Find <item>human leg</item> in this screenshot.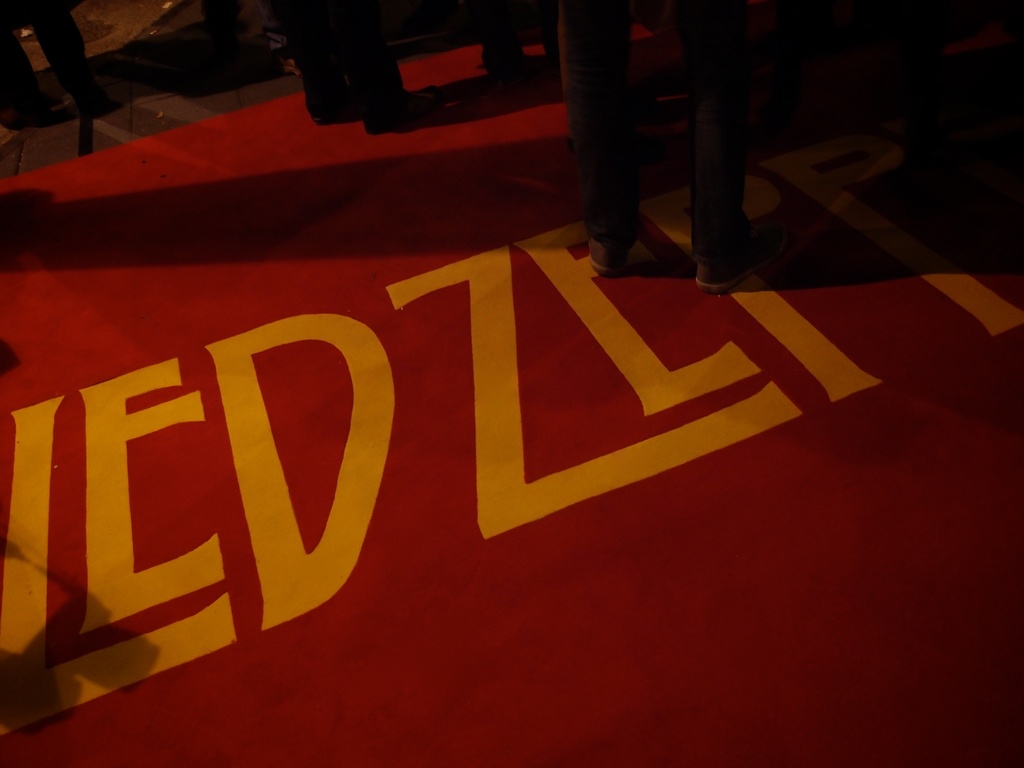
The bounding box for <item>human leg</item> is 554, 0, 690, 273.
